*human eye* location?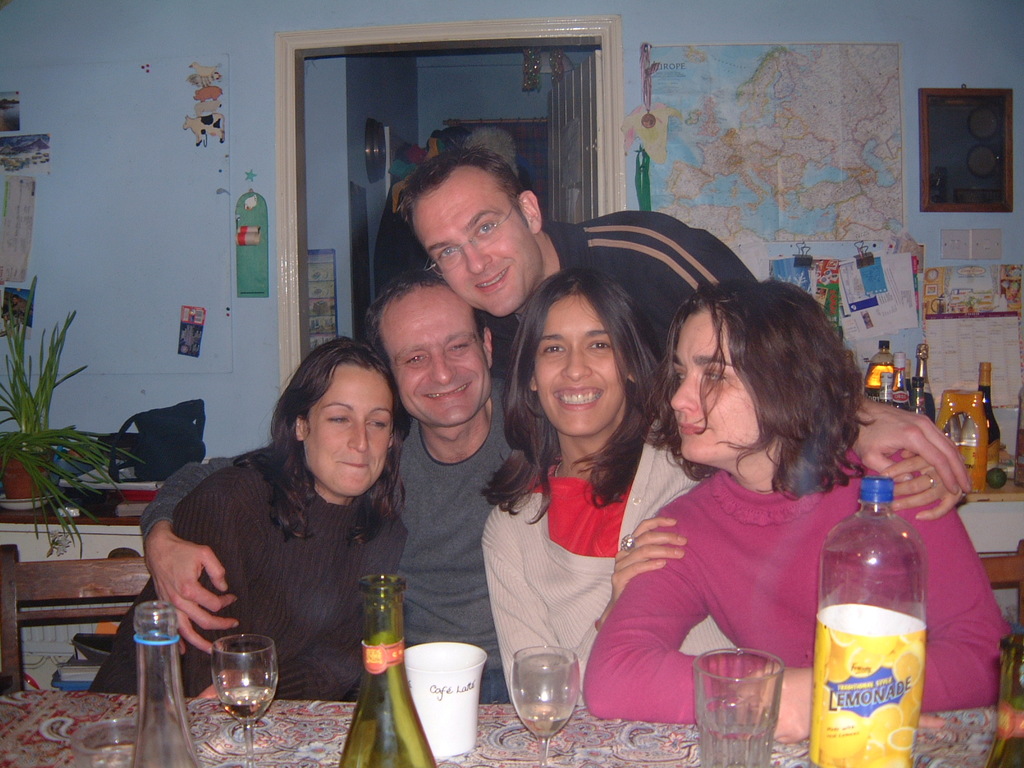
left=702, top=367, right=731, bottom=386
